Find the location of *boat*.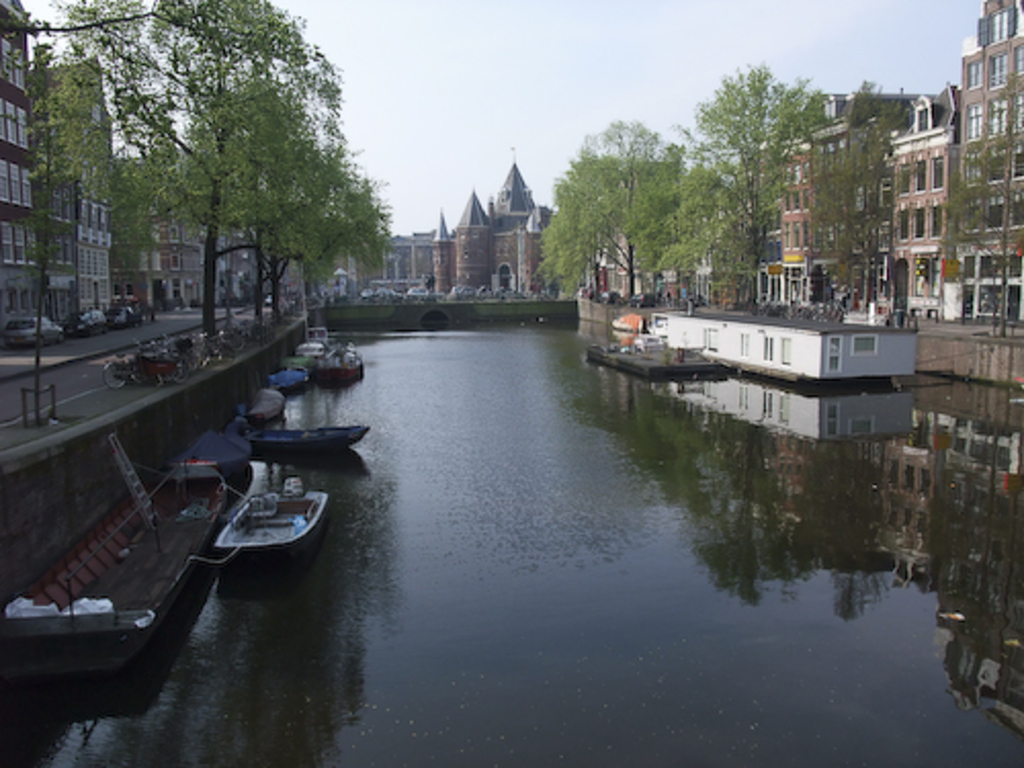
Location: Rect(246, 420, 373, 459).
